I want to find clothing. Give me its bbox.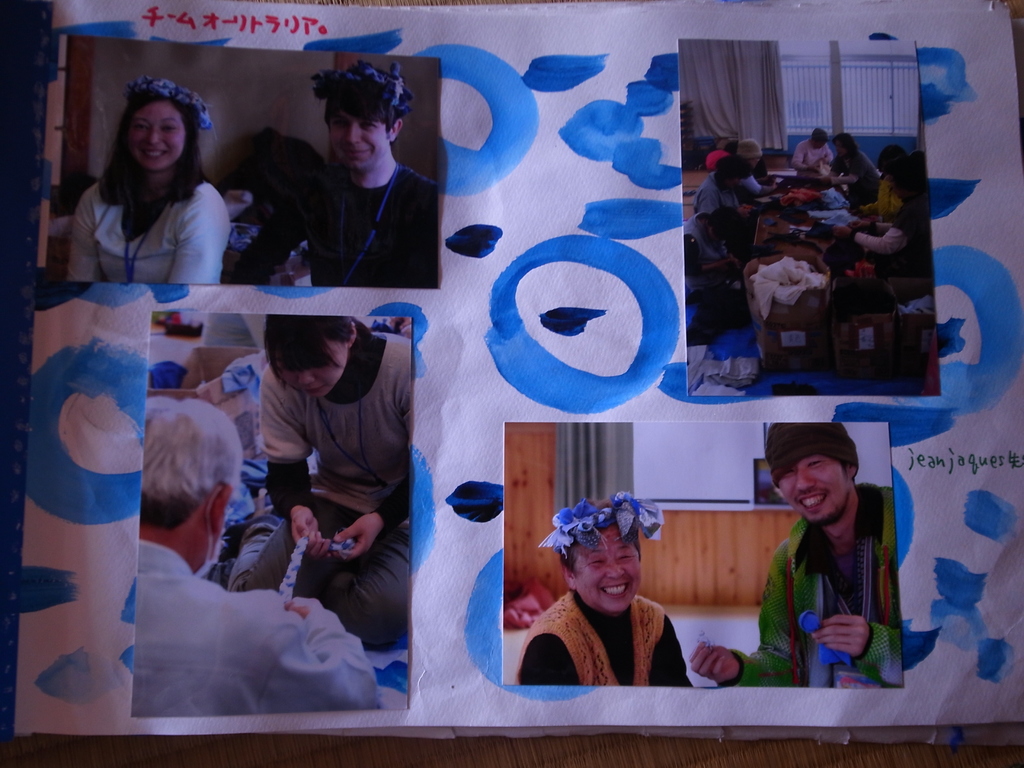
829/148/876/207.
